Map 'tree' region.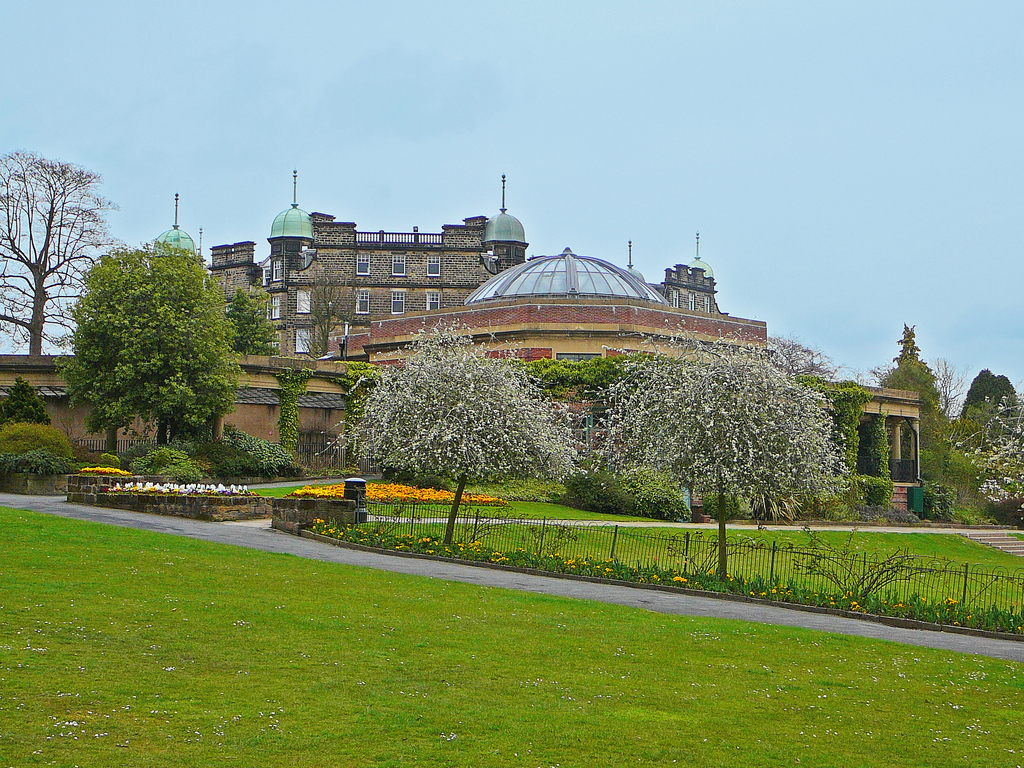
Mapped to <region>57, 207, 237, 468</region>.
